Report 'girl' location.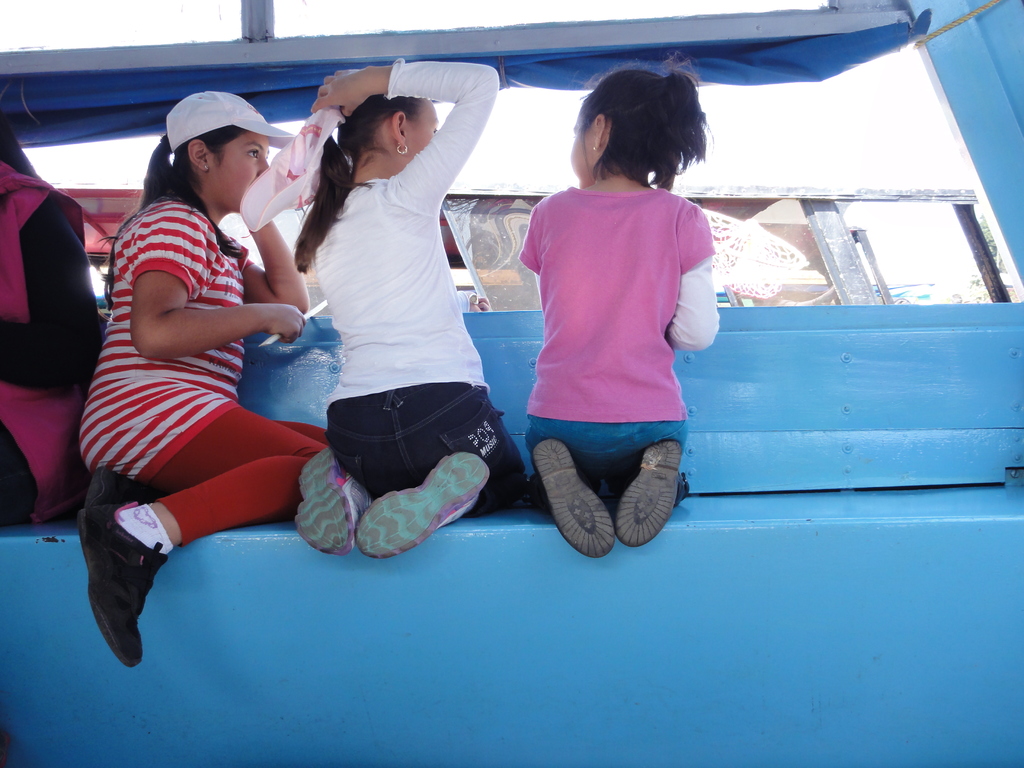
Report: rect(76, 87, 329, 669).
